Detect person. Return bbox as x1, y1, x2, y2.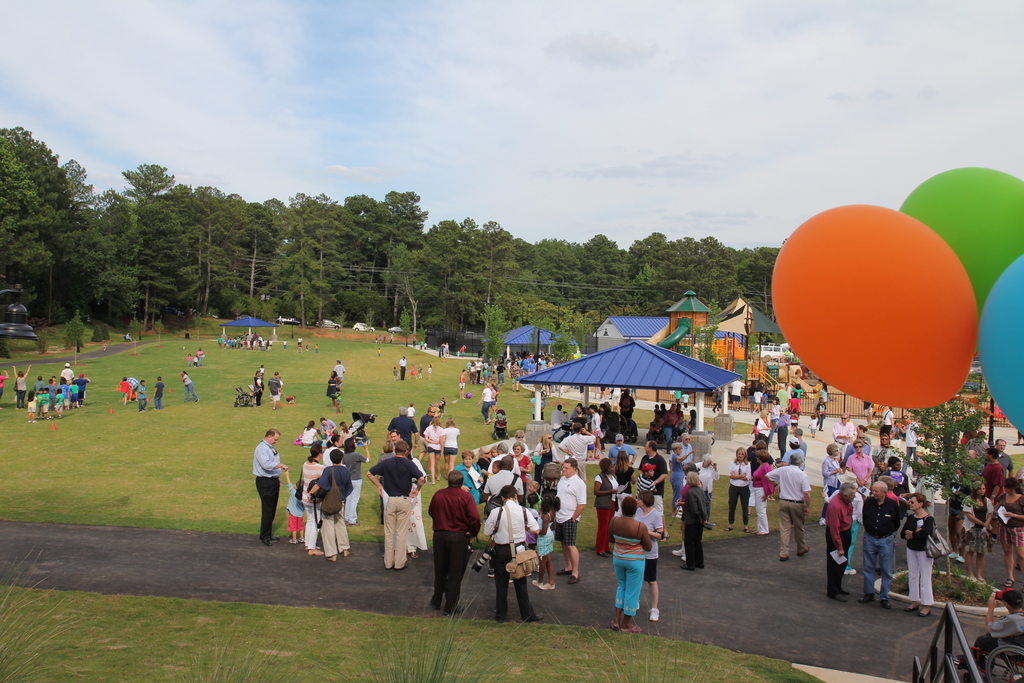
426, 362, 433, 381.
